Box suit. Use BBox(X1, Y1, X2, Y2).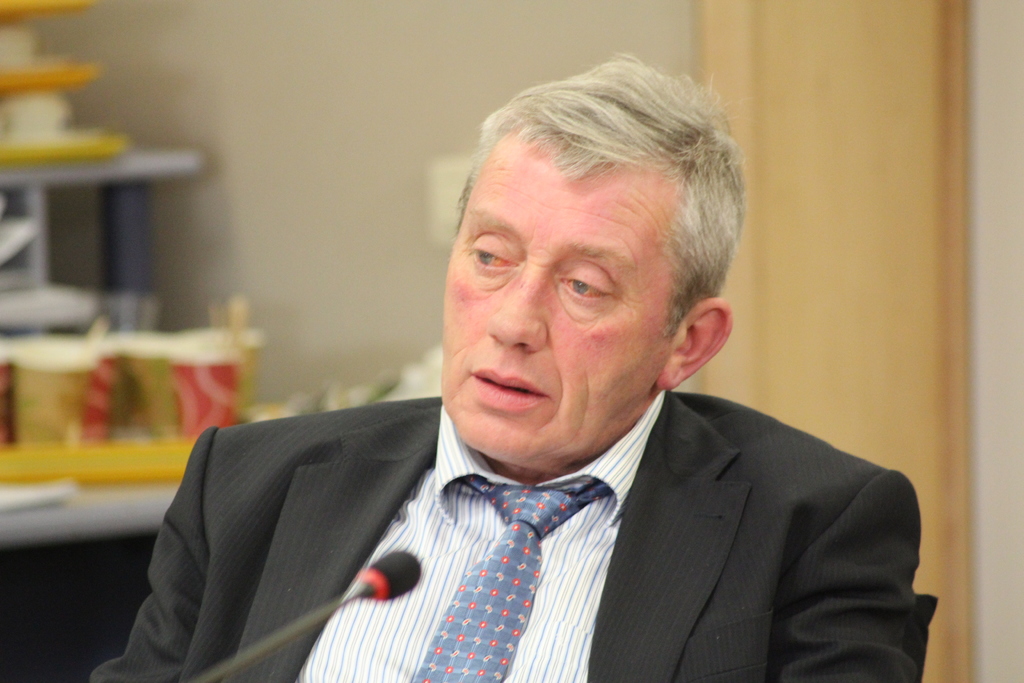
BBox(92, 343, 971, 671).
